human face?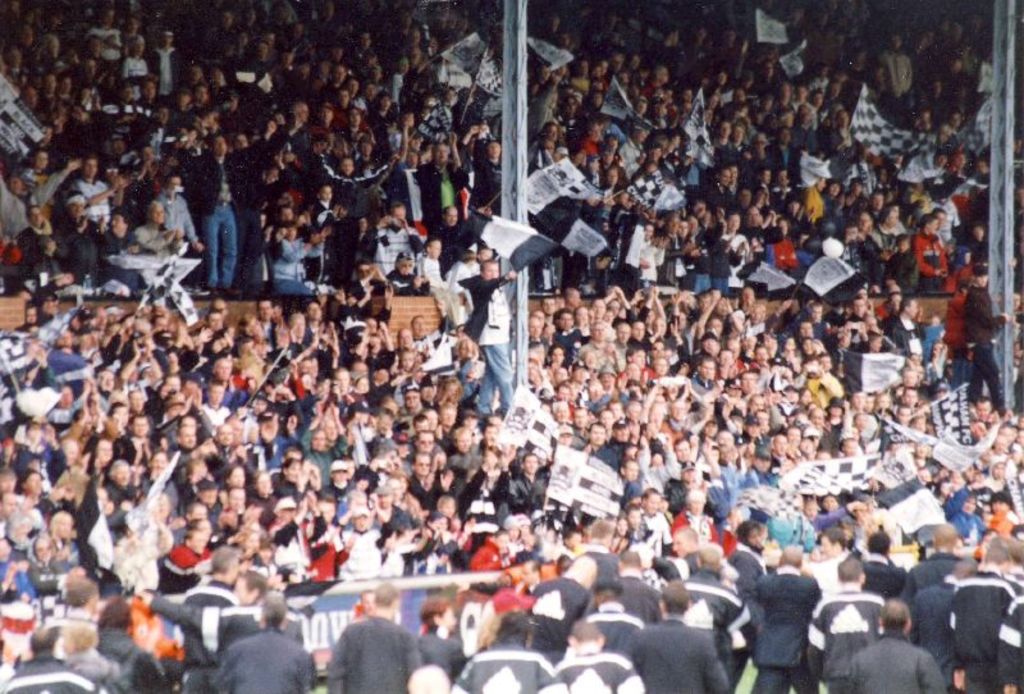
(161, 32, 173, 46)
